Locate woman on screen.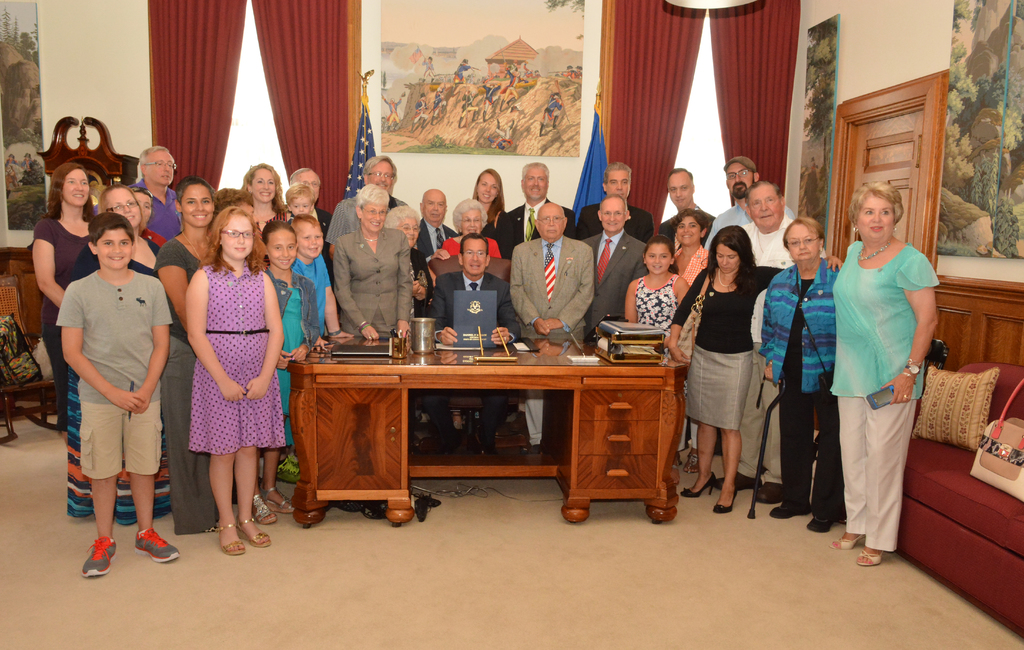
On screen at bbox(829, 182, 939, 568).
